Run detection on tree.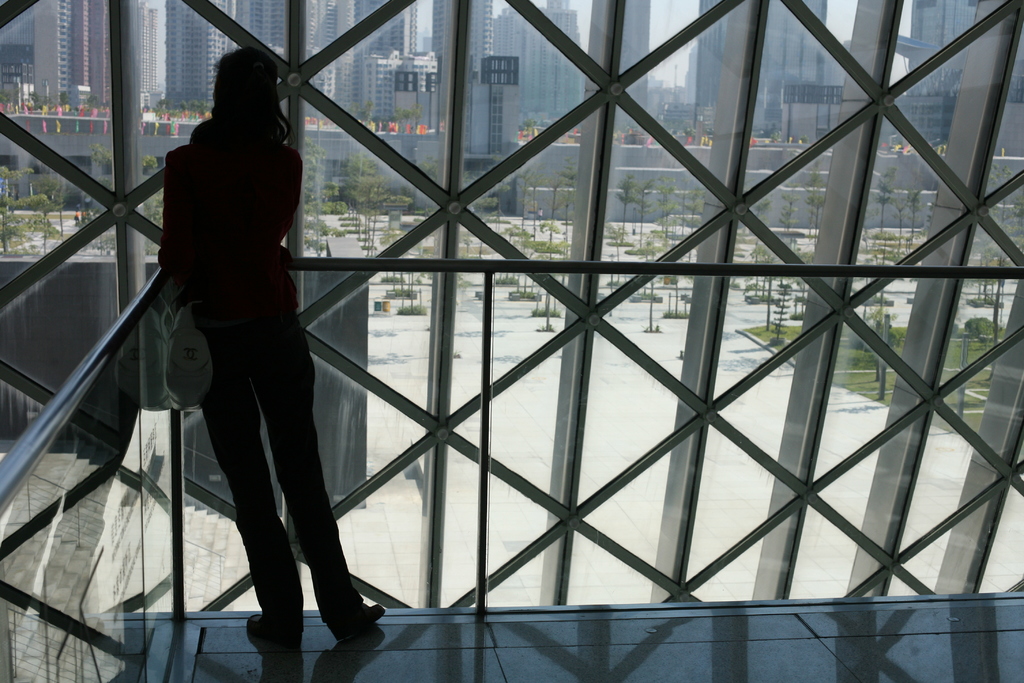
Result: [x1=911, y1=185, x2=922, y2=237].
